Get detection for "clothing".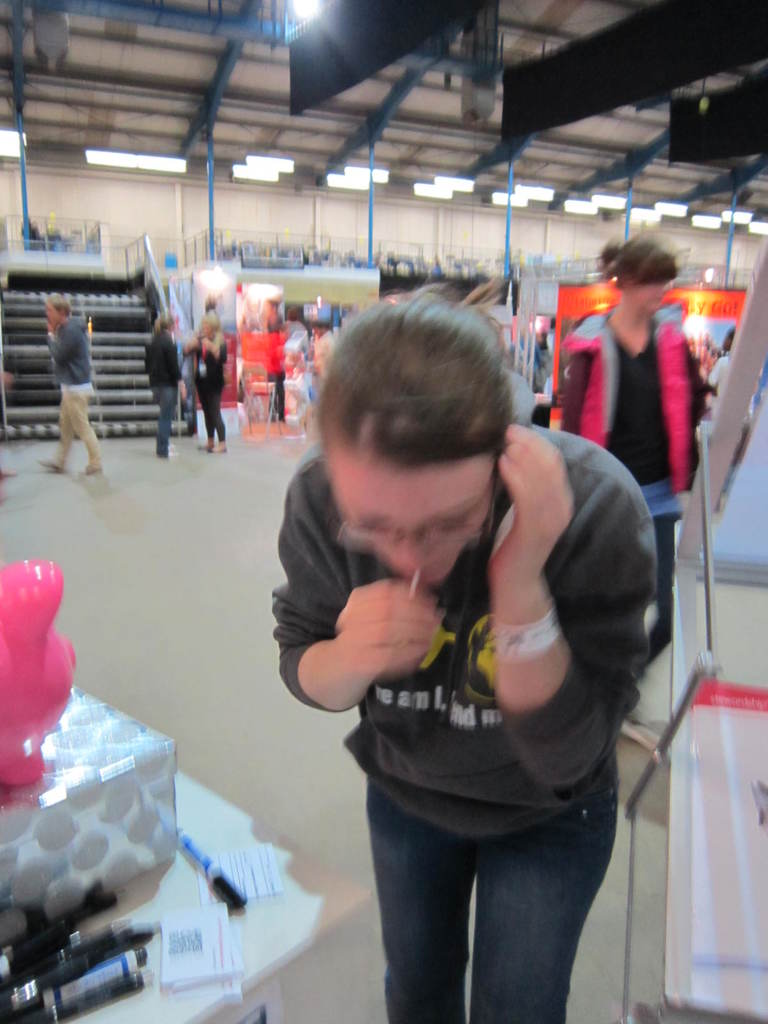
Detection: bbox=(47, 317, 105, 476).
